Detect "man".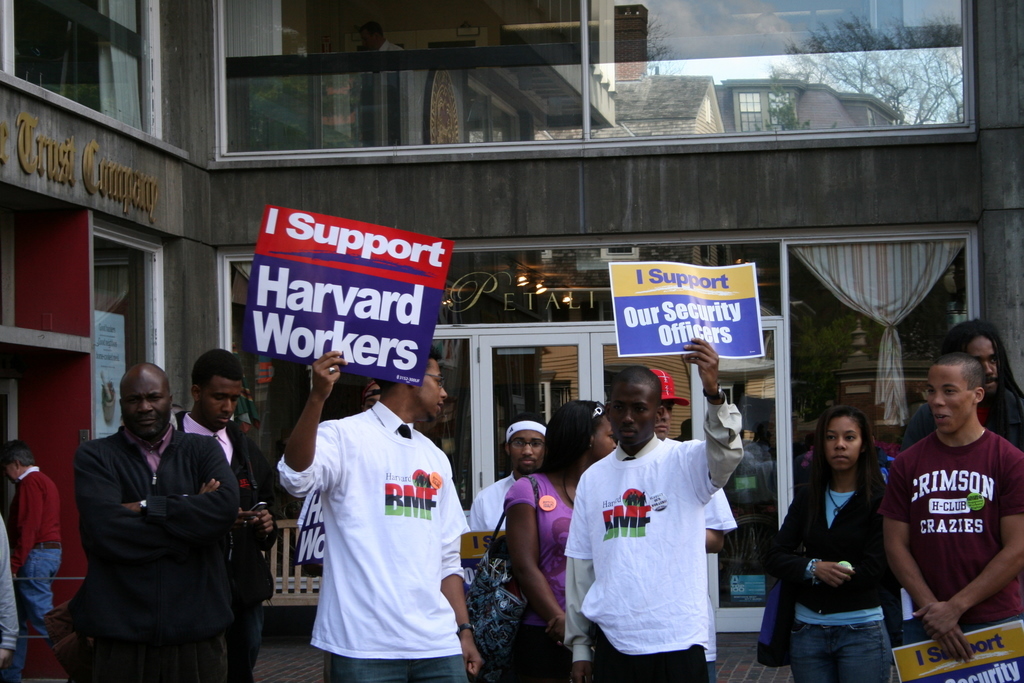
Detected at bbox(656, 364, 739, 679).
